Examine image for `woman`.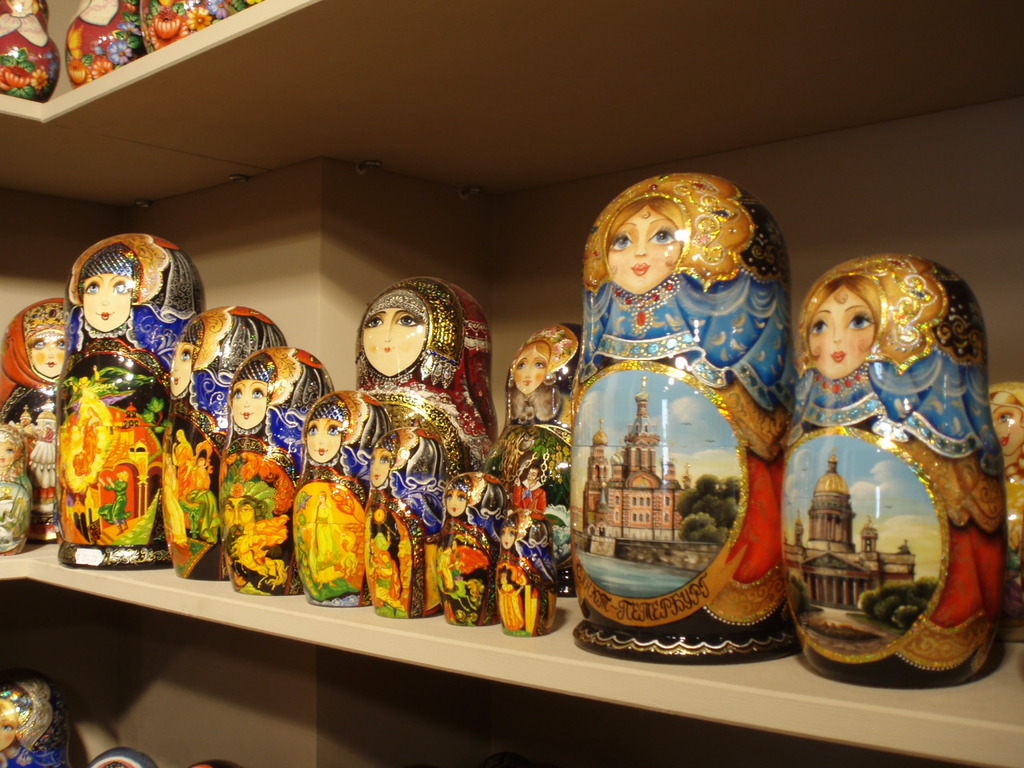
Examination result: bbox=(85, 247, 138, 338).
